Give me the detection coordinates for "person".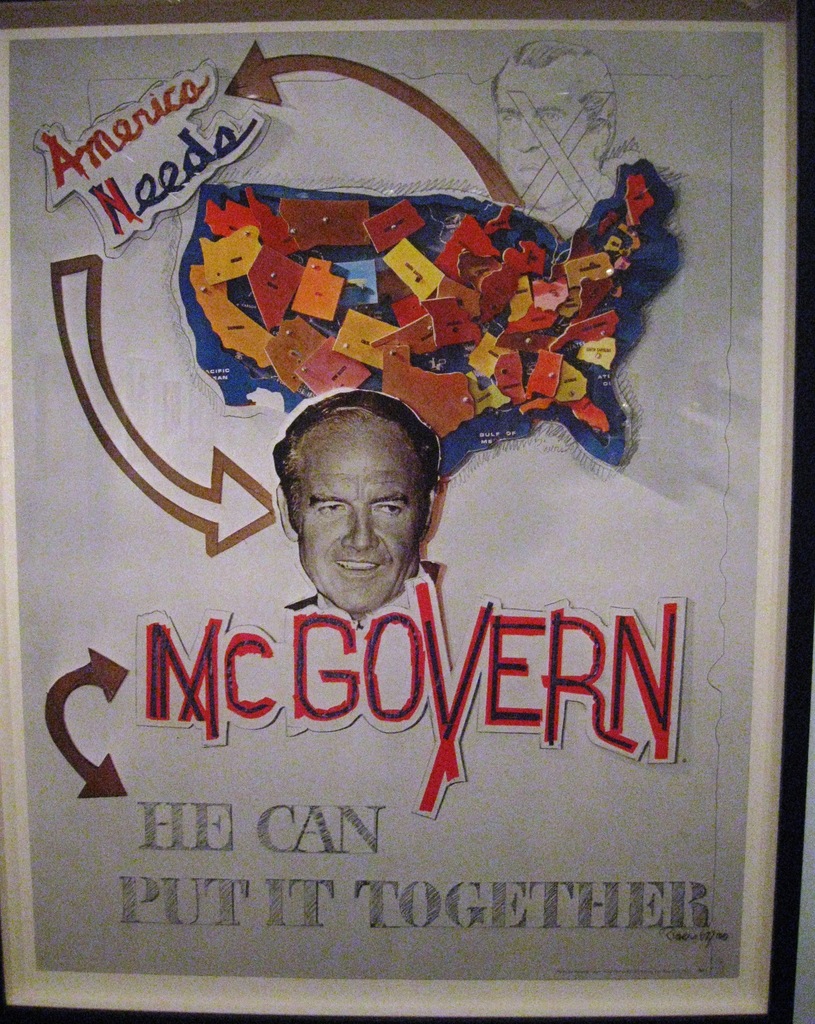
x1=266 y1=390 x2=448 y2=628.
